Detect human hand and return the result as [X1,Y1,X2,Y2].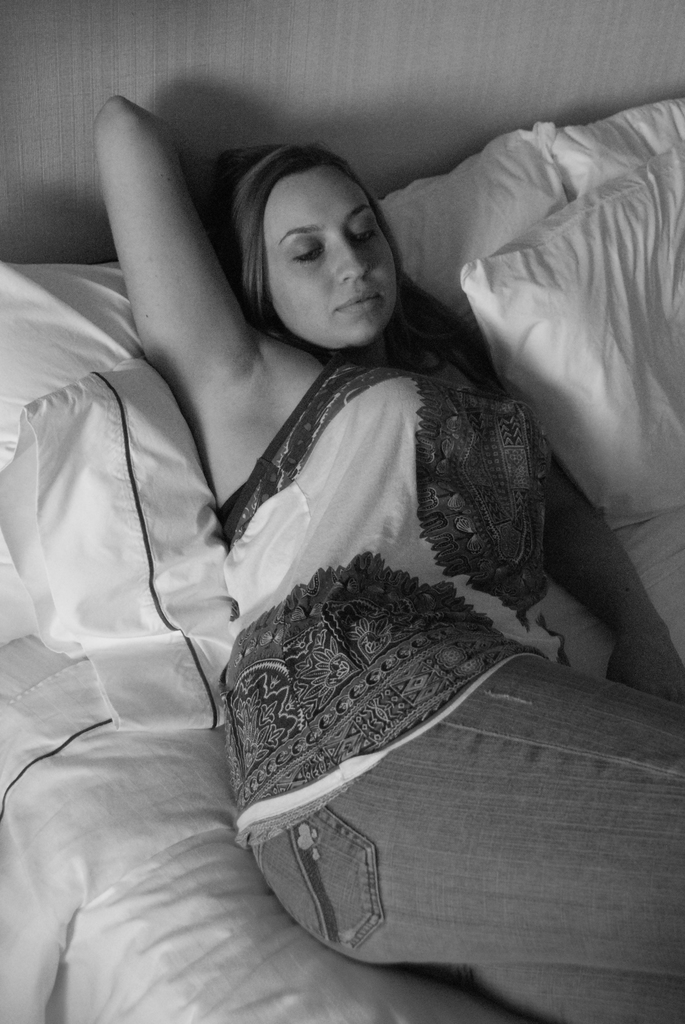
[605,639,684,702].
